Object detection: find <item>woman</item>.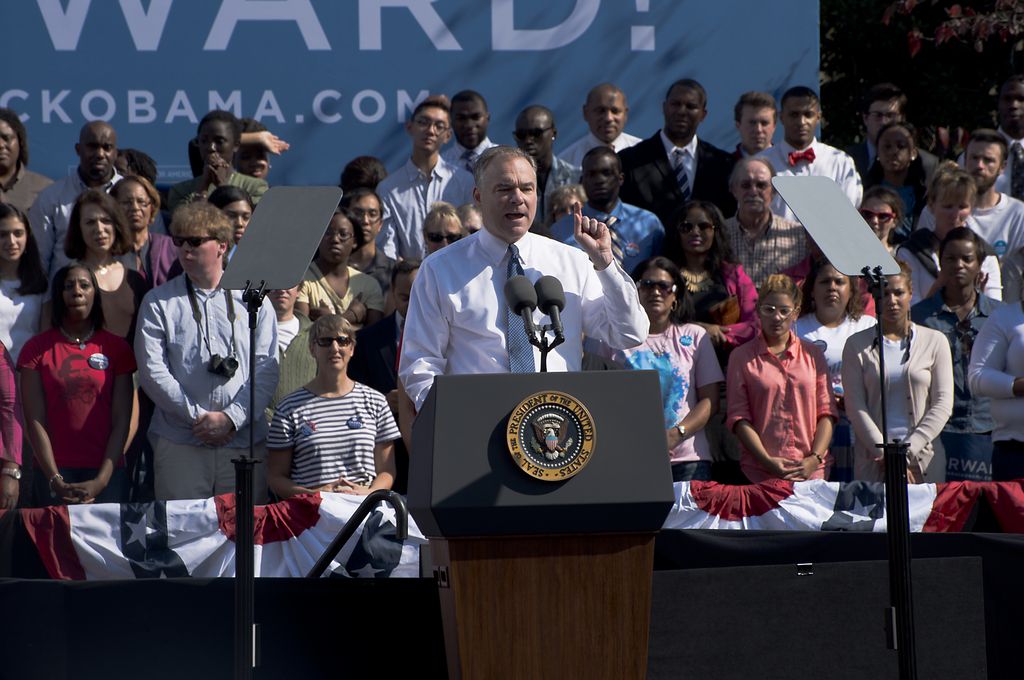
{"left": 915, "top": 229, "right": 1011, "bottom": 473}.
